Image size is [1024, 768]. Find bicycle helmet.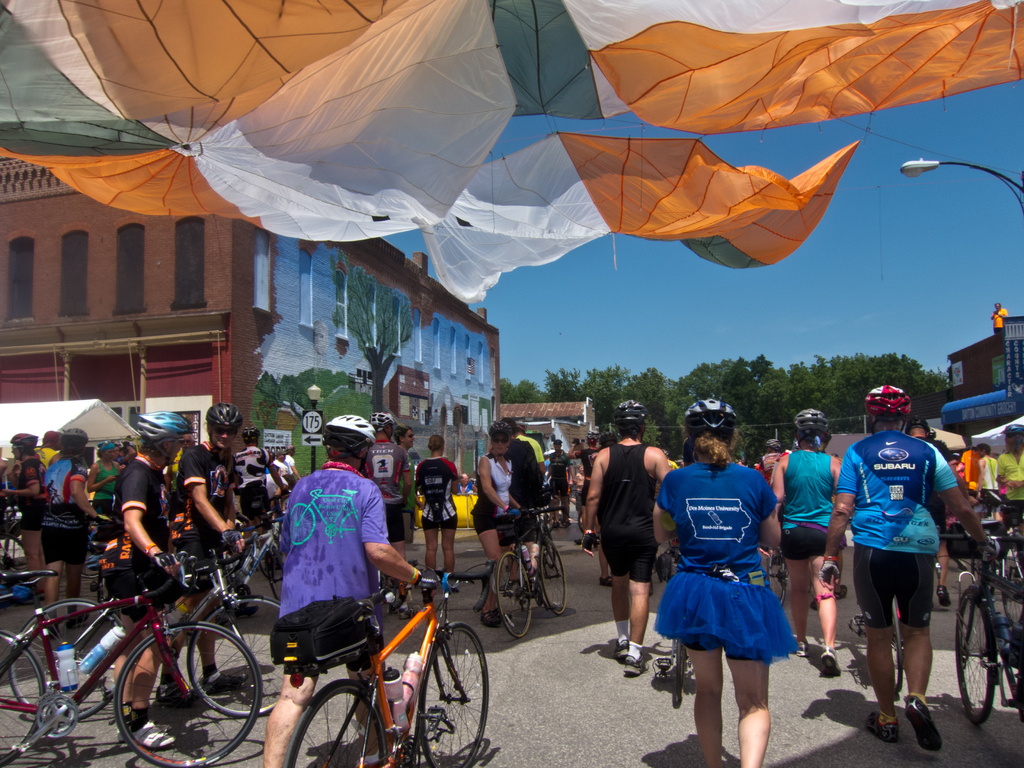
(x1=92, y1=440, x2=113, y2=453).
